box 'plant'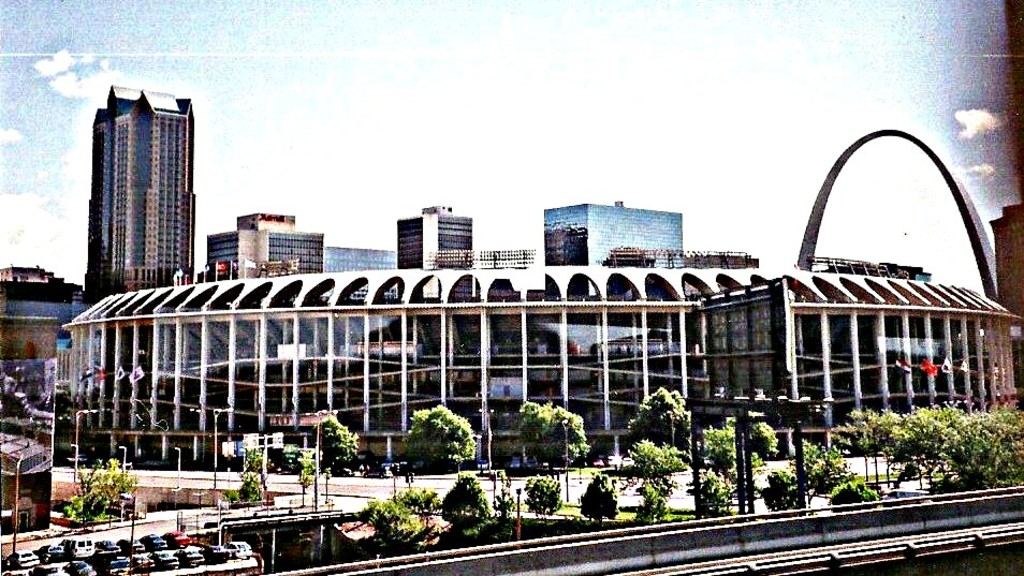
crop(745, 415, 781, 459)
